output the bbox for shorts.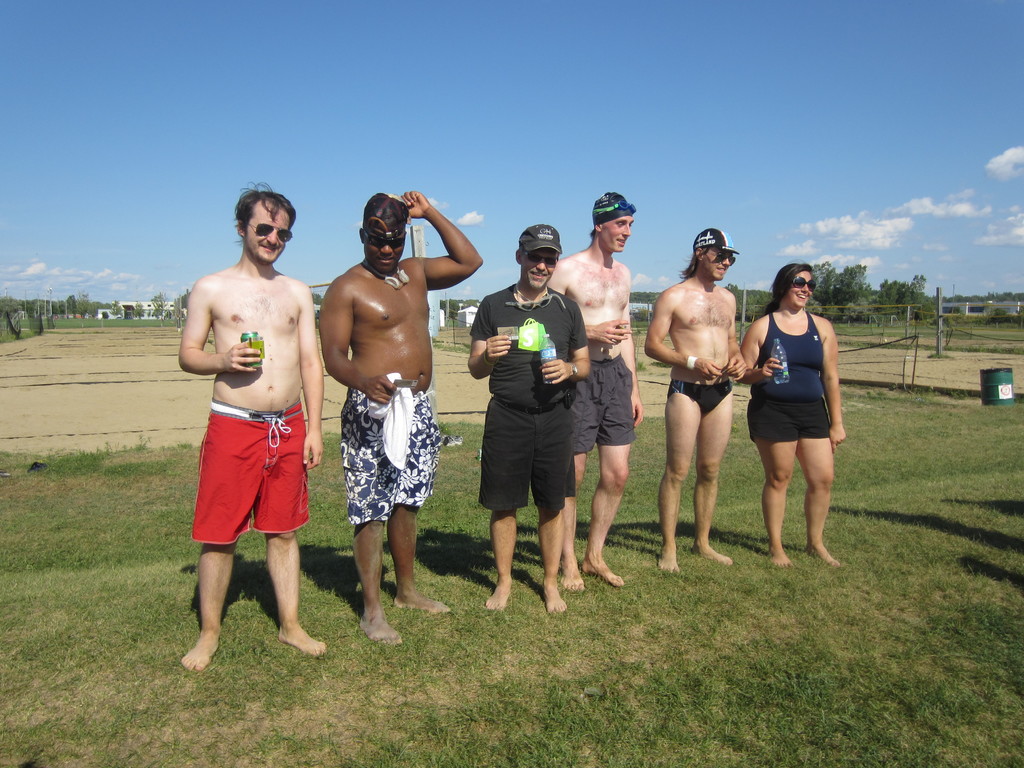
pyautogui.locateOnScreen(200, 435, 300, 522).
